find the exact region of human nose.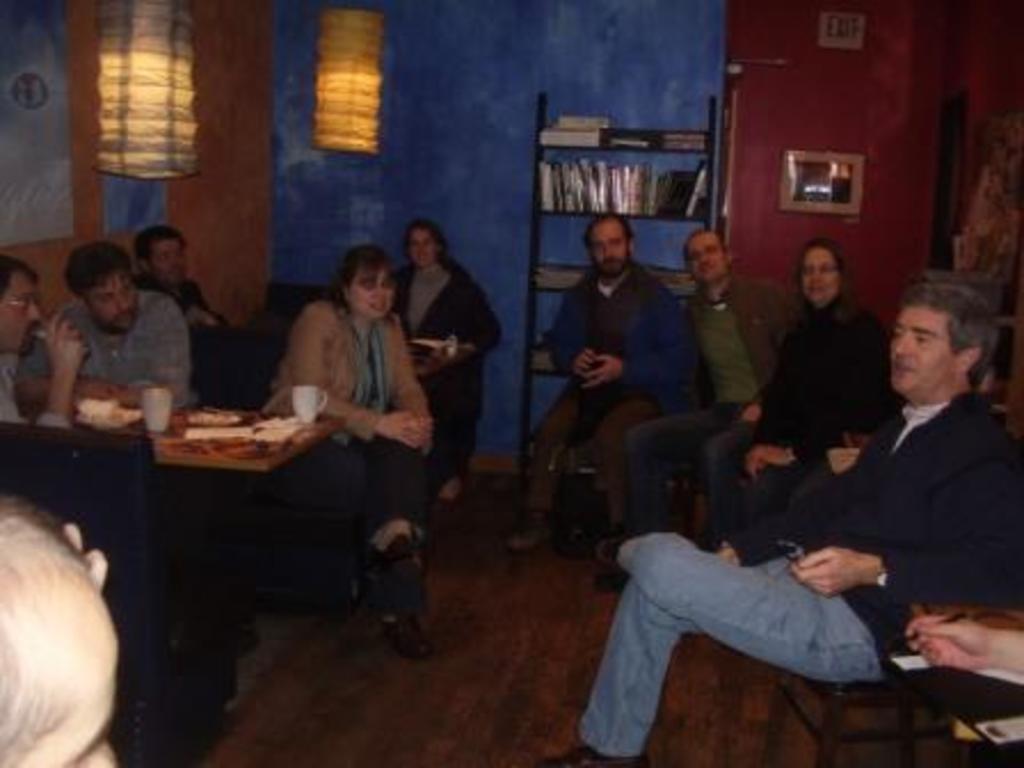
Exact region: bbox=(601, 245, 608, 258).
